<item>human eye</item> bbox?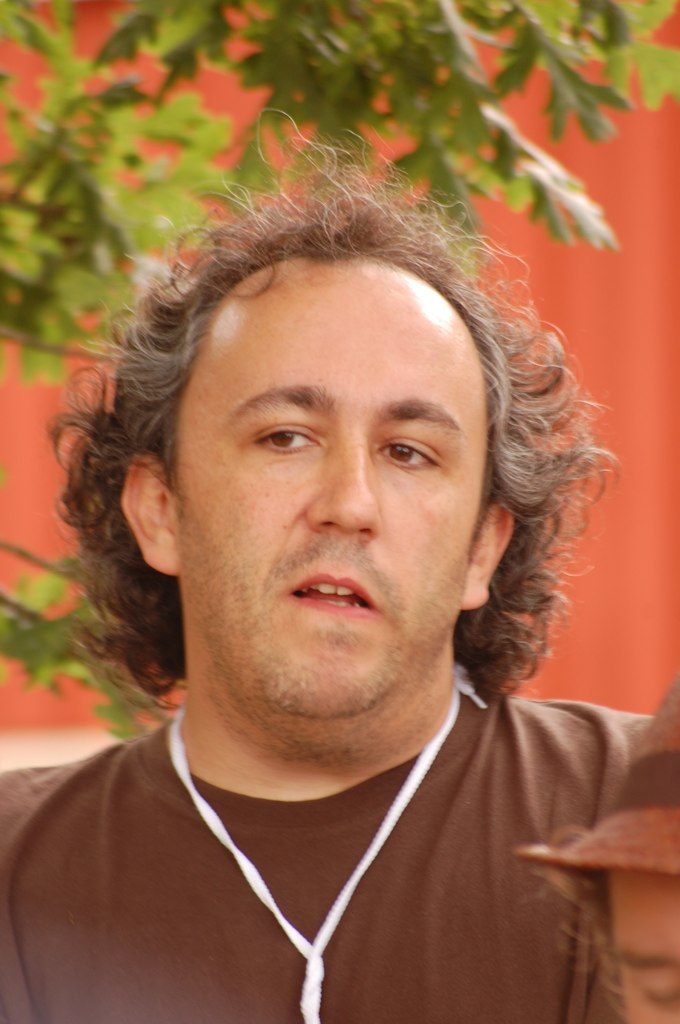
[248,409,326,464]
